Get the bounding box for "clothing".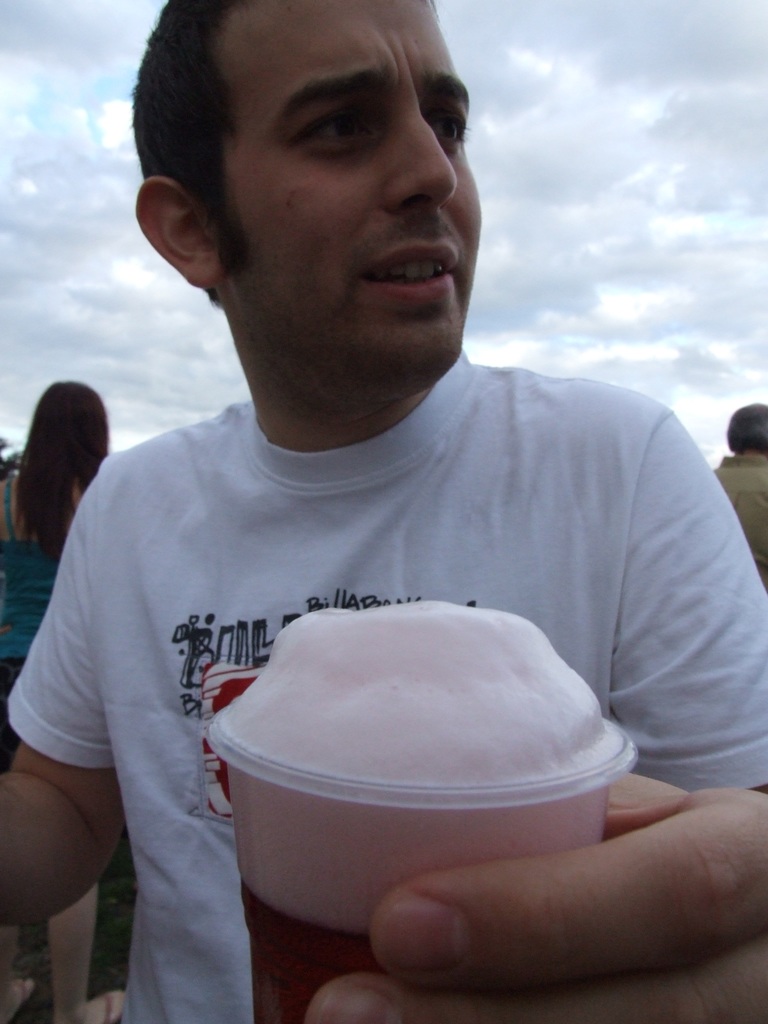
box(709, 456, 767, 561).
